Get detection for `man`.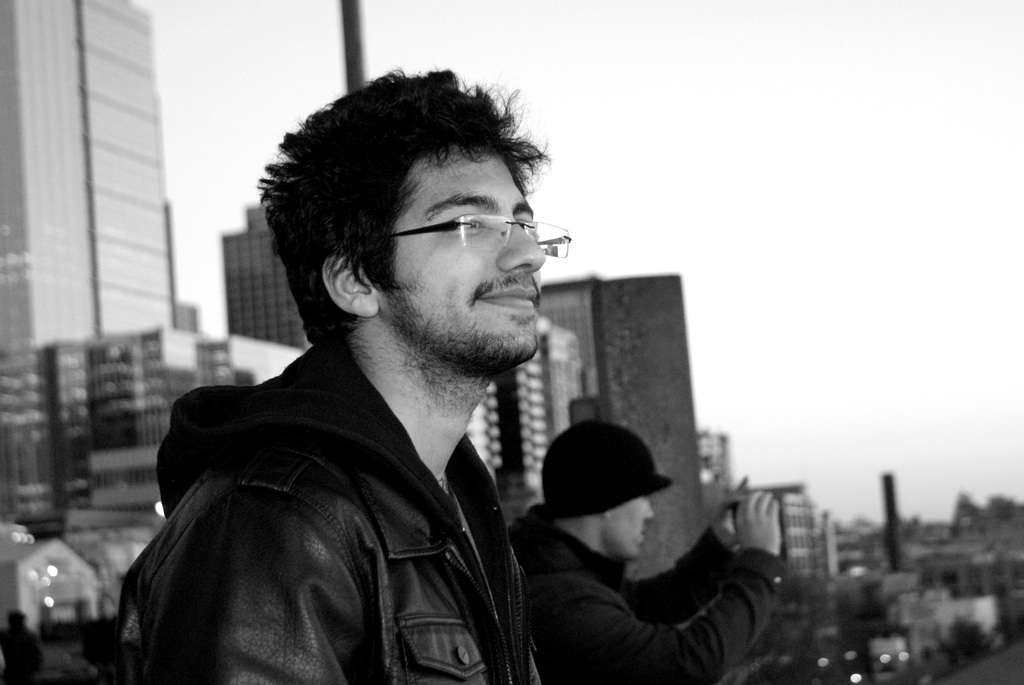
Detection: {"left": 111, "top": 90, "right": 698, "bottom": 684}.
